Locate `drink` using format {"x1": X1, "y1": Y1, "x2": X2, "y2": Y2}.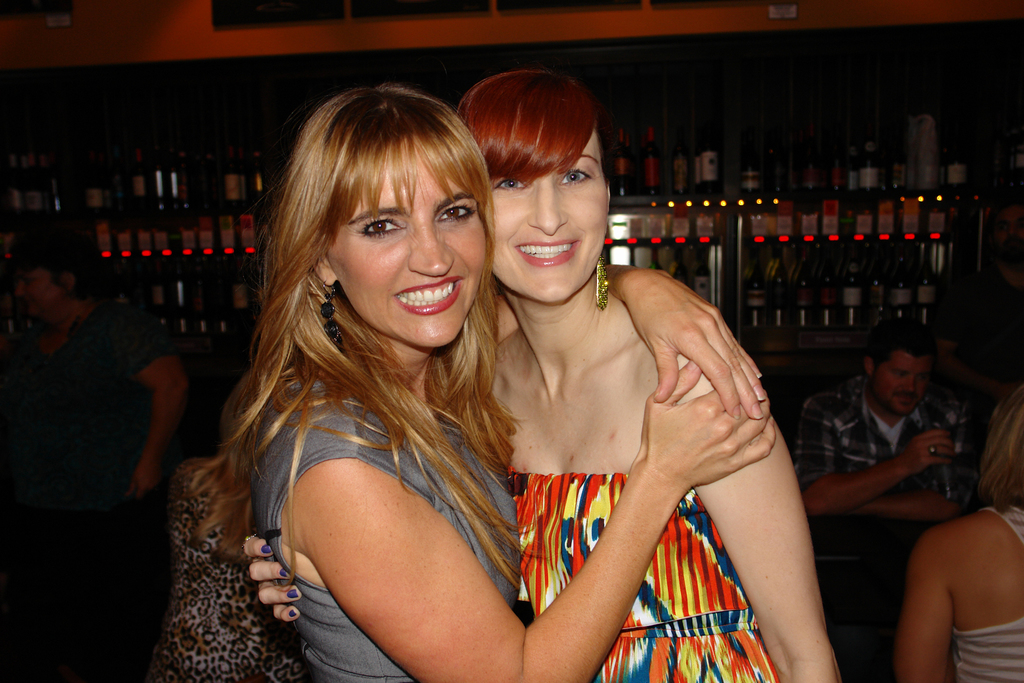
{"x1": 746, "y1": 247, "x2": 764, "y2": 325}.
